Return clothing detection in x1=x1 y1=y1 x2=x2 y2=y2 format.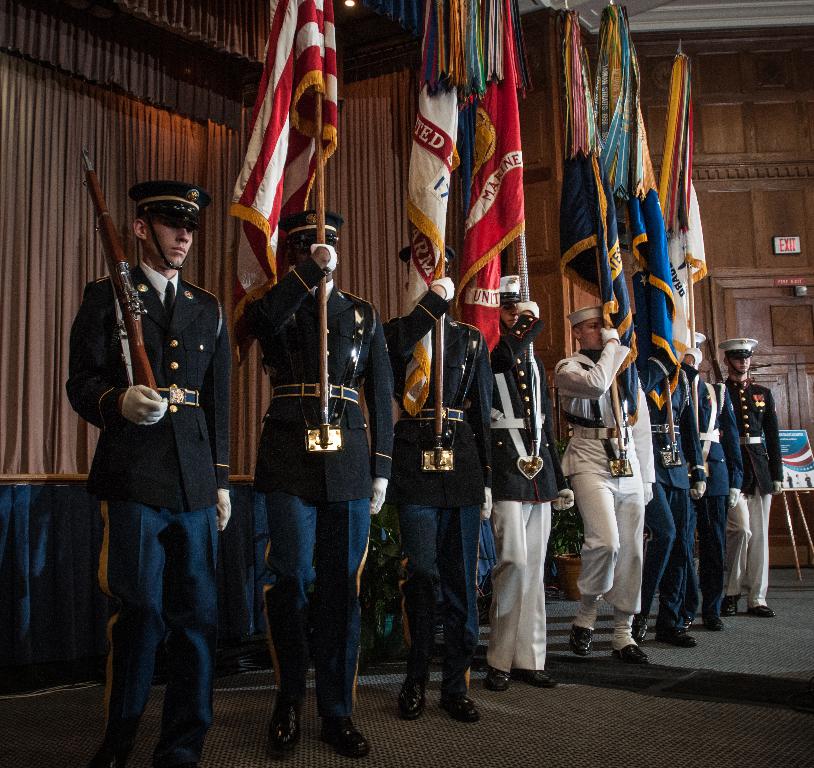
x1=365 y1=293 x2=497 y2=674.
